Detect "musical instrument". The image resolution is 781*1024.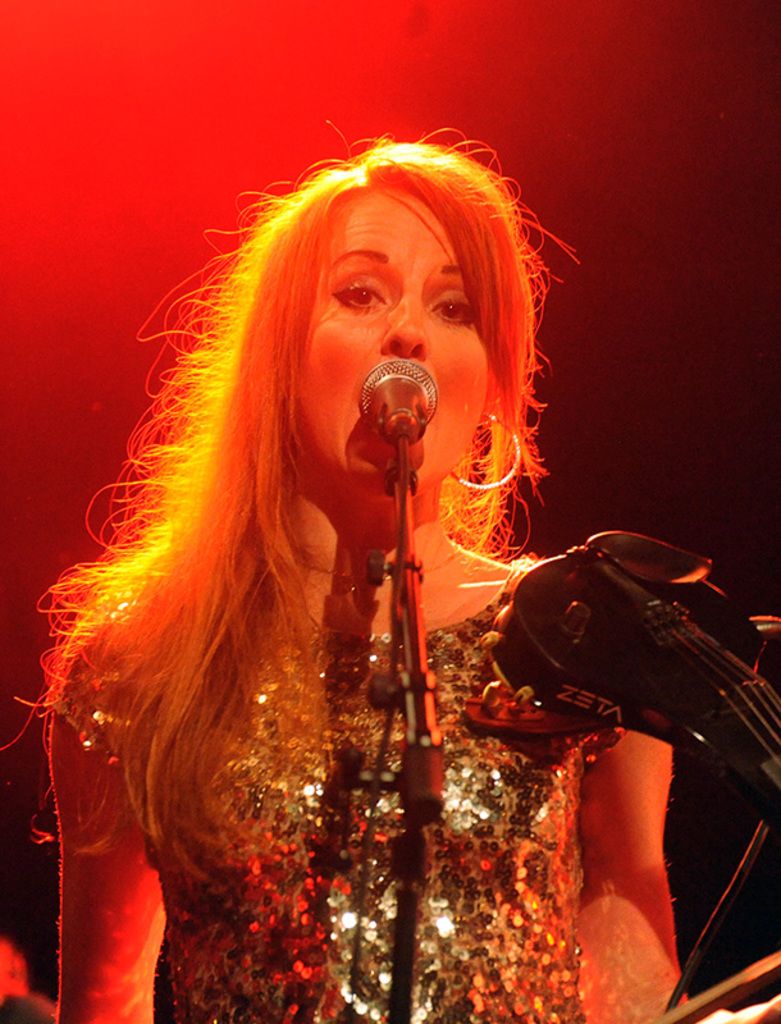
466/531/780/865.
